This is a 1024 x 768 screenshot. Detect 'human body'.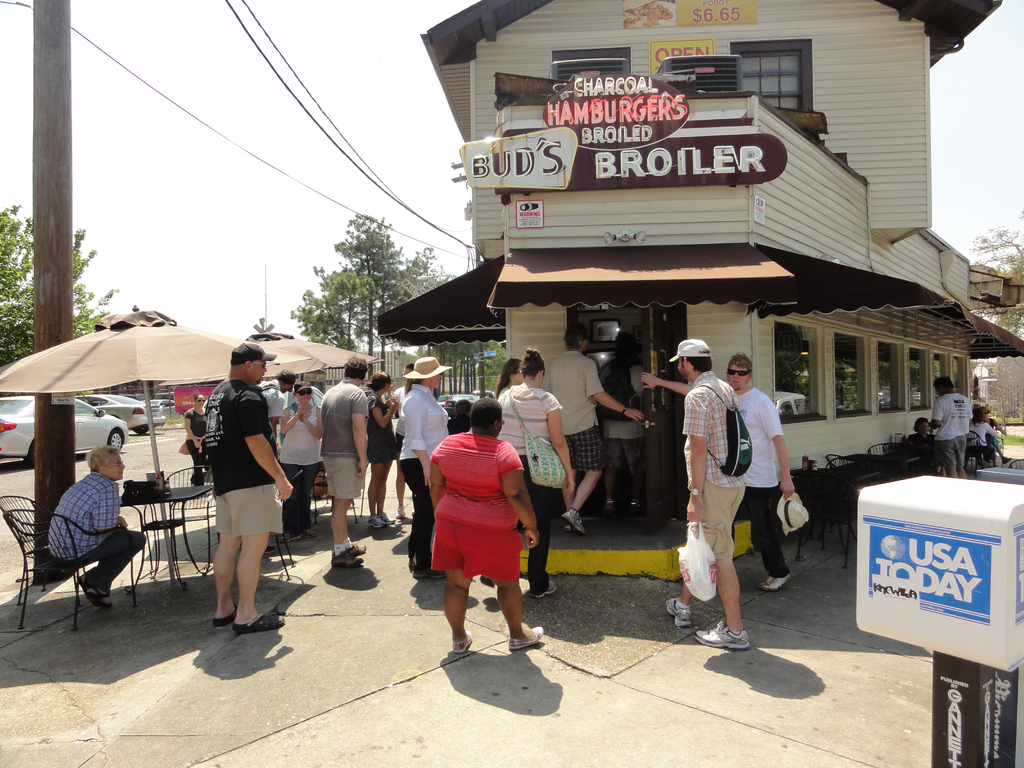
crop(367, 369, 403, 541).
